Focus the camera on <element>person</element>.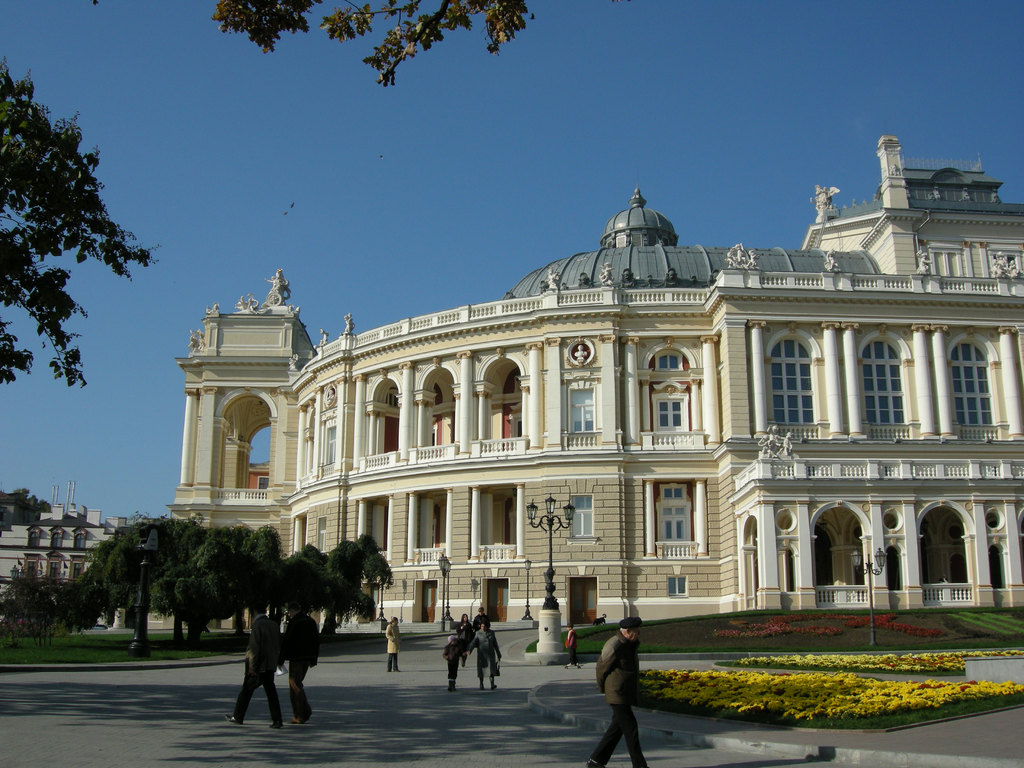
Focus region: pyautogui.locateOnScreen(463, 625, 506, 688).
